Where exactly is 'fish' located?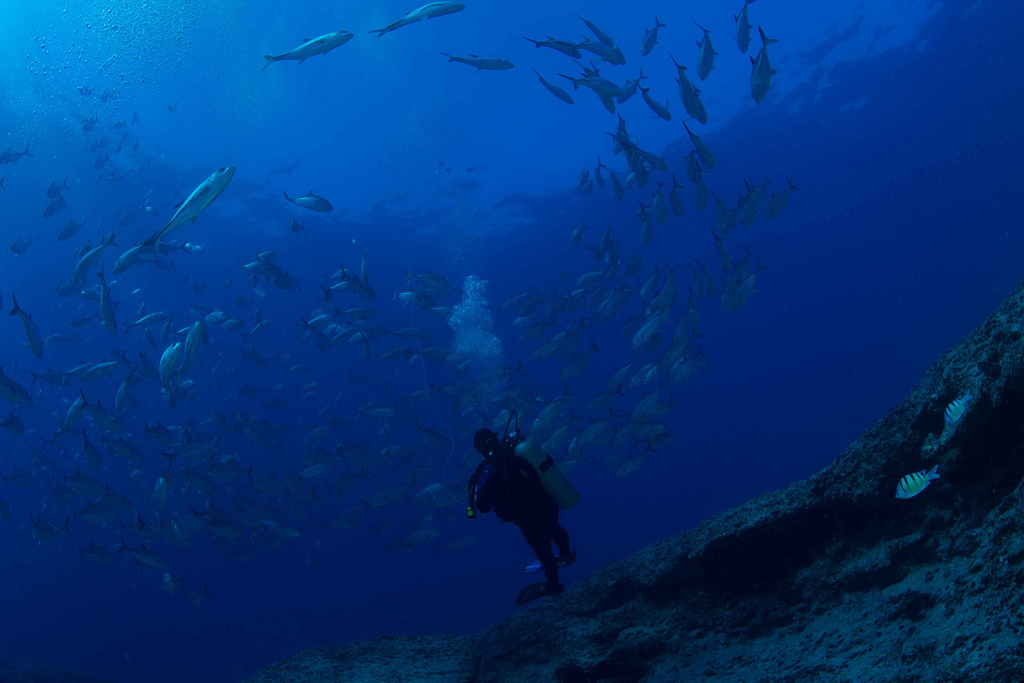
Its bounding box is [left=900, top=469, right=940, bottom=501].
